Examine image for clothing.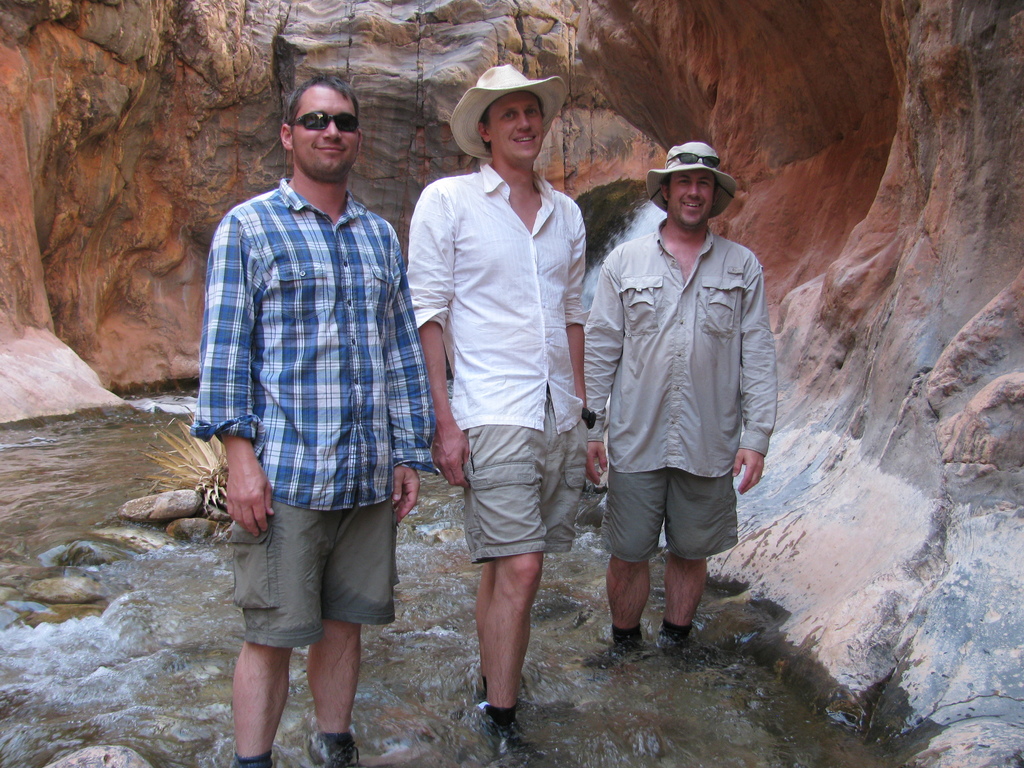
Examination result: (left=406, top=150, right=584, bottom=555).
